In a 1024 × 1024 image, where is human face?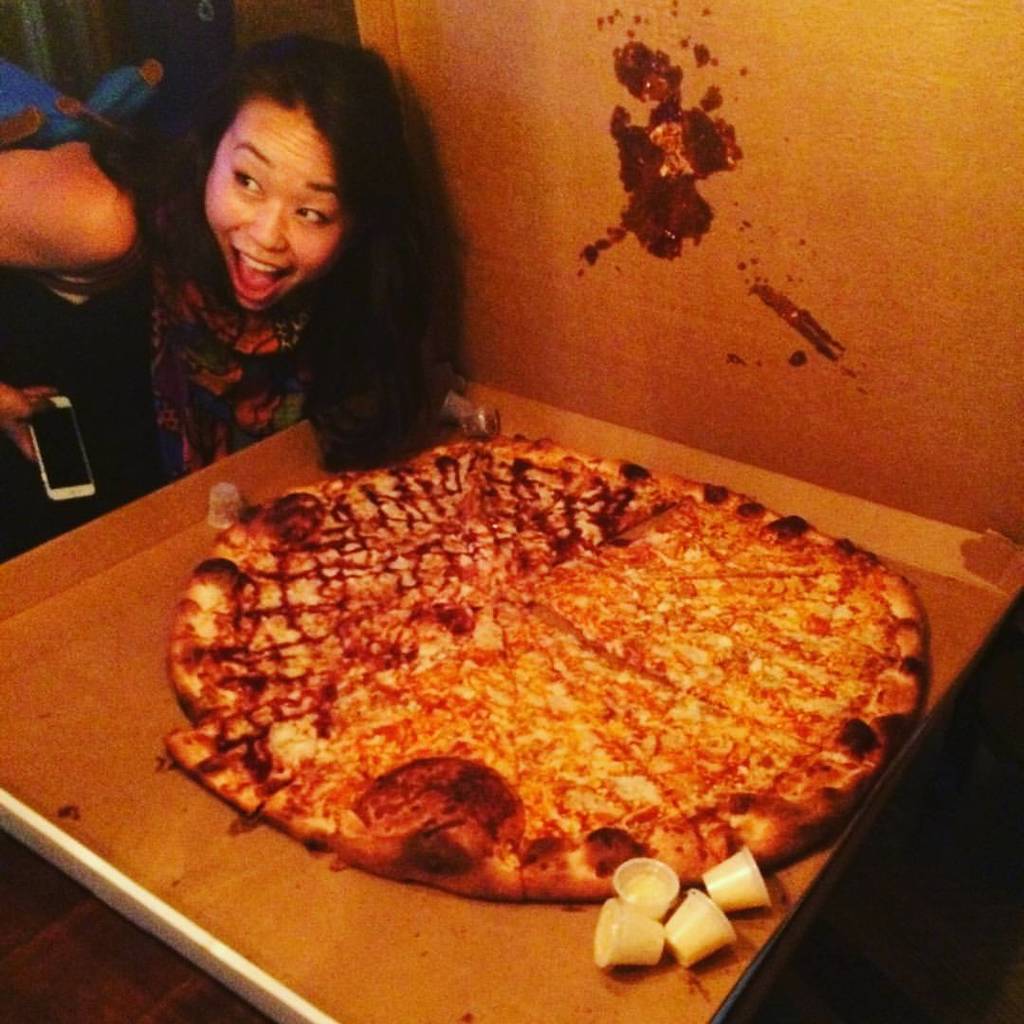
[x1=200, y1=104, x2=341, y2=315].
